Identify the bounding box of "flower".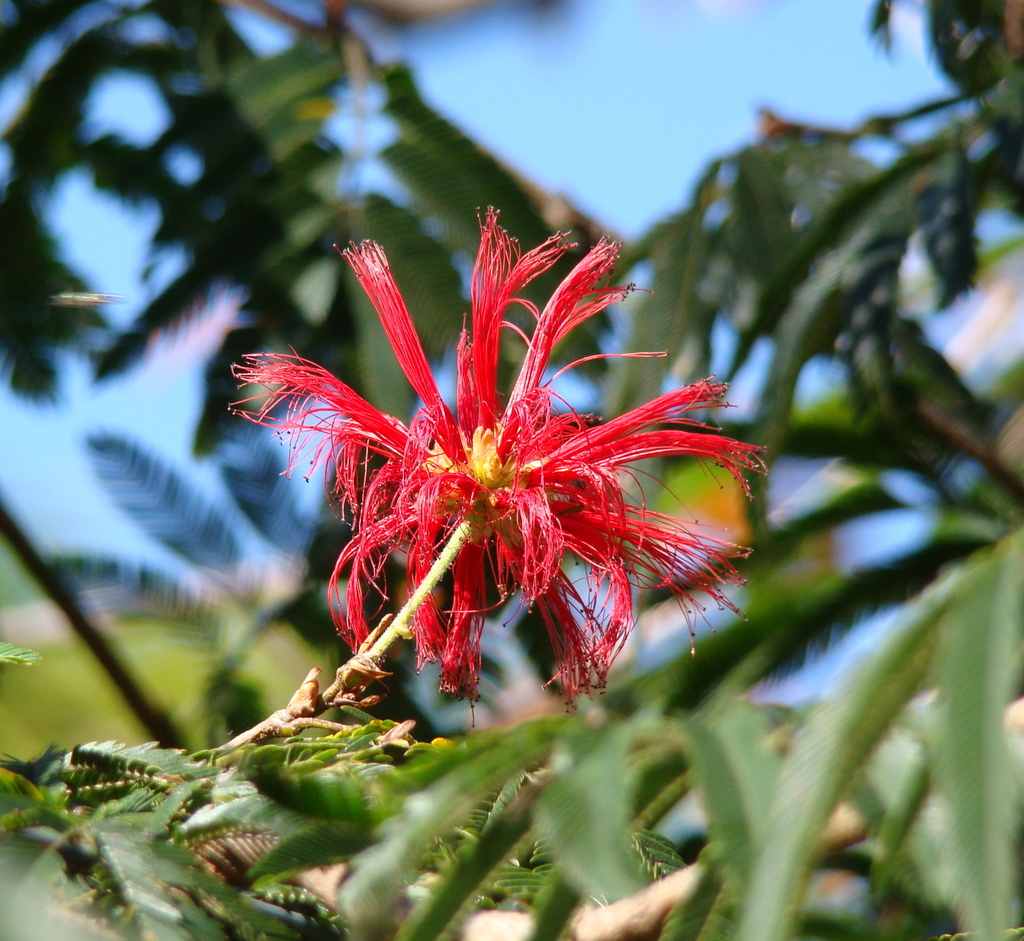
{"left": 241, "top": 205, "right": 756, "bottom": 721}.
